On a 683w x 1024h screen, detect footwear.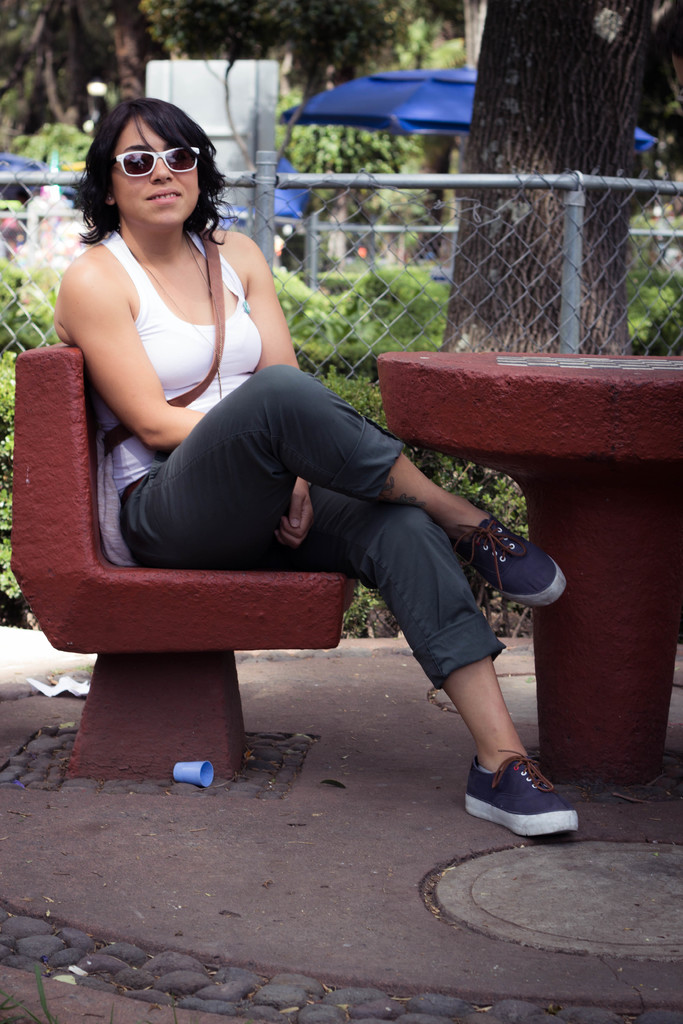
box(452, 508, 570, 610).
